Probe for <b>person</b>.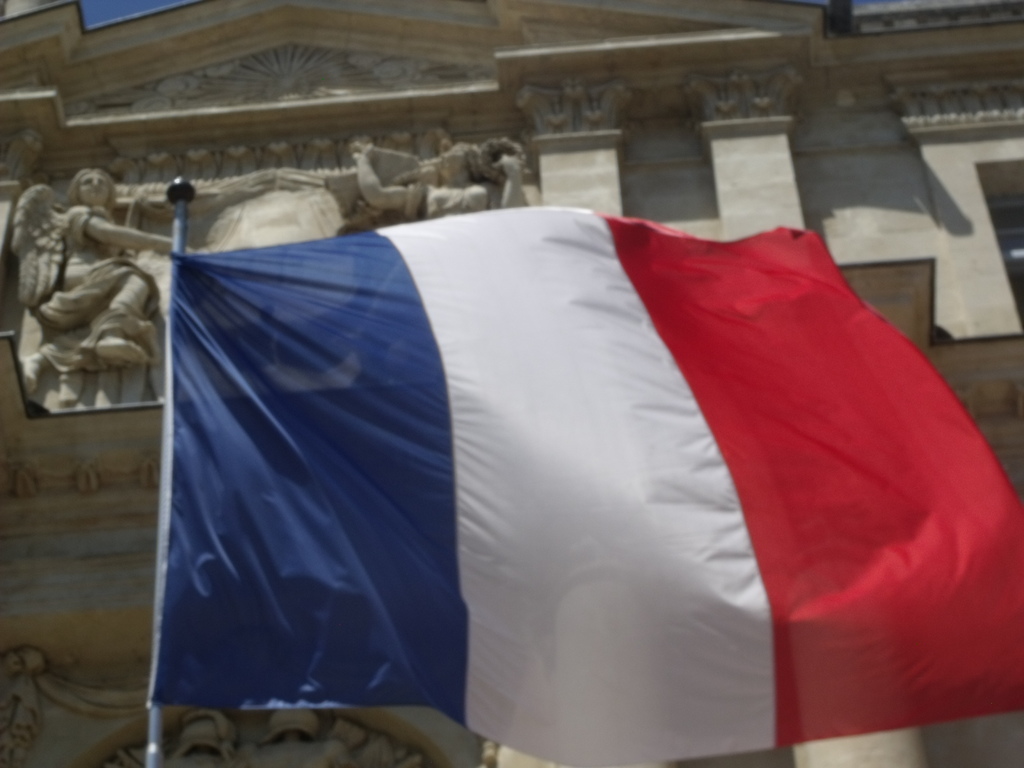
Probe result: bbox(35, 164, 168, 364).
